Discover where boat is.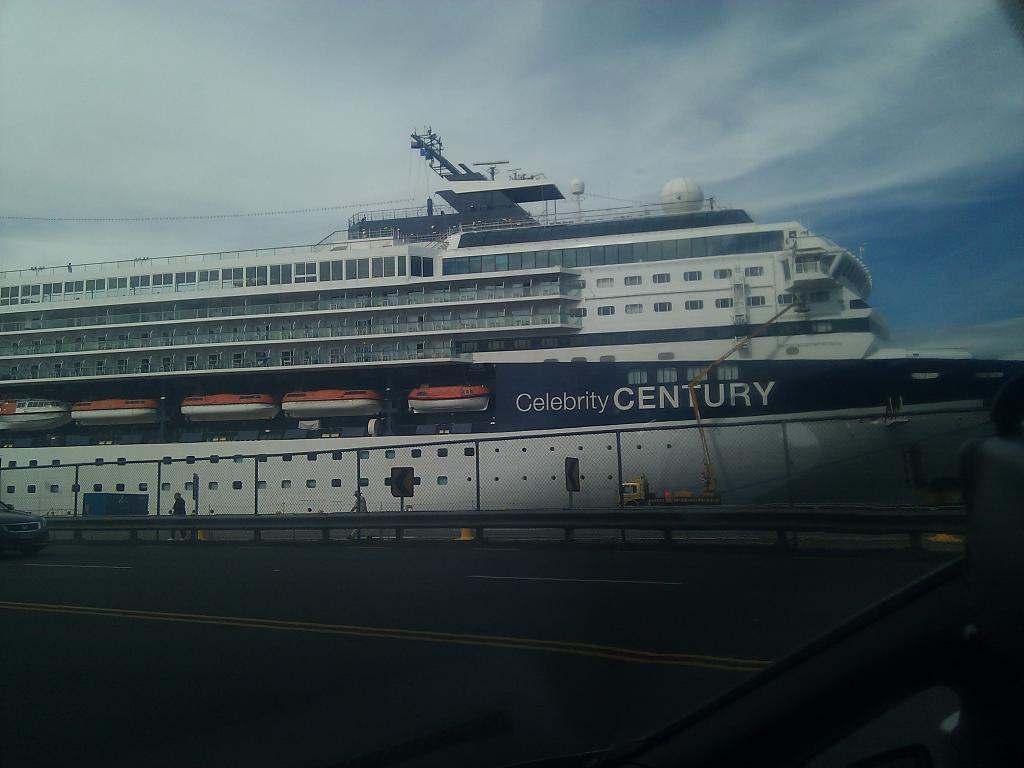
Discovered at x1=0 y1=124 x2=1023 y2=767.
